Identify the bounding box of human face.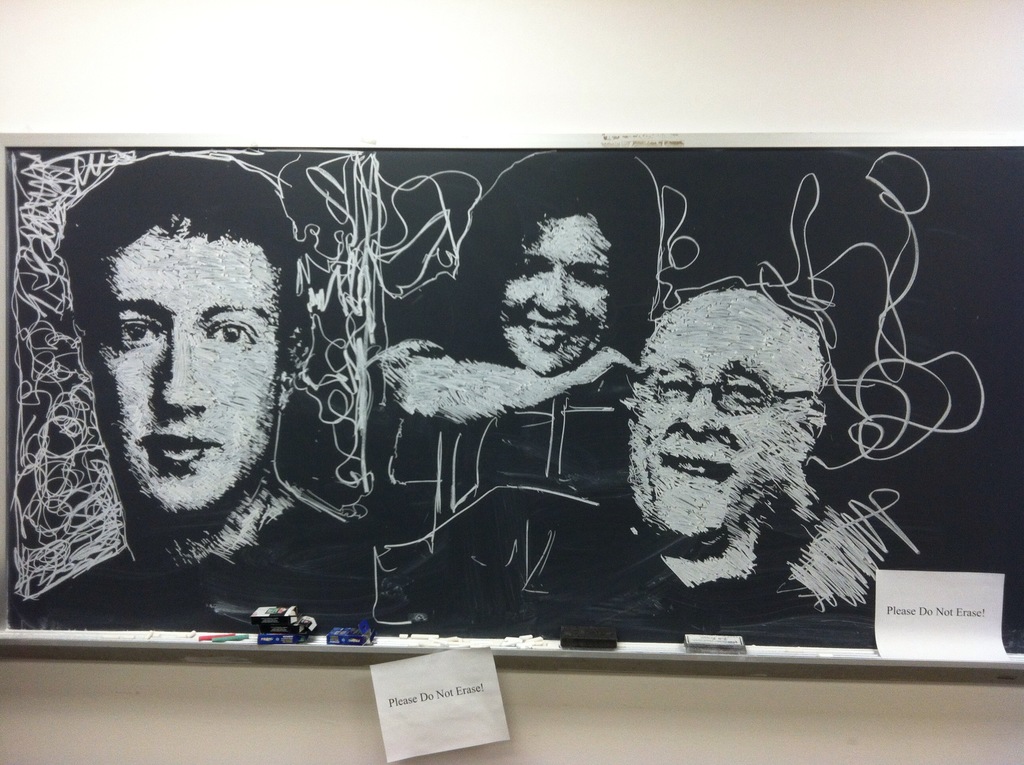
bbox(77, 221, 279, 522).
